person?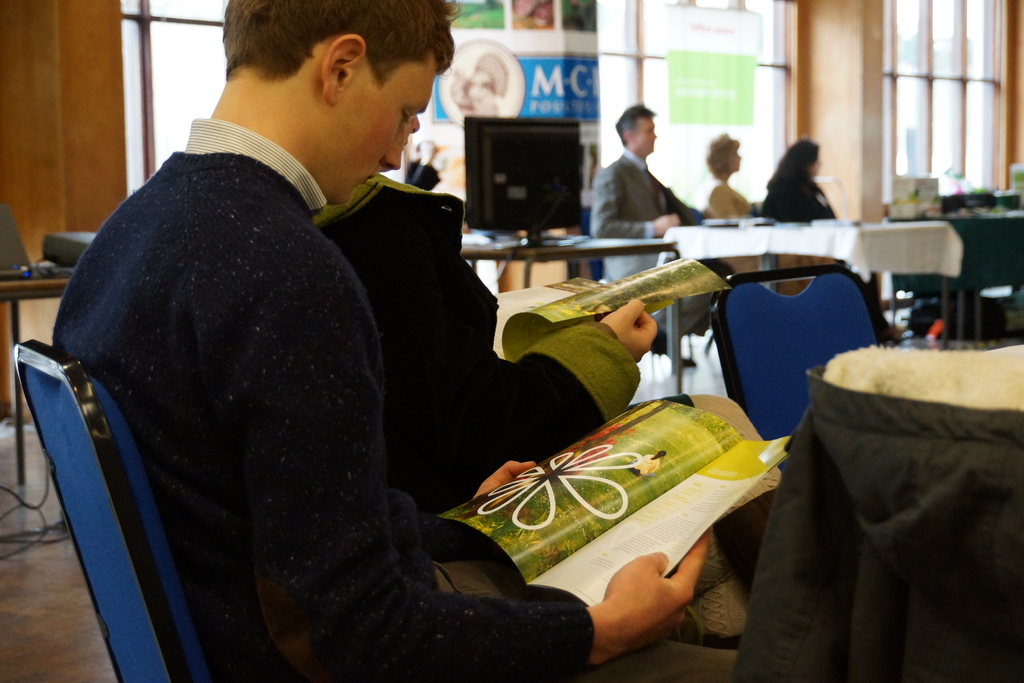
(312,114,660,520)
